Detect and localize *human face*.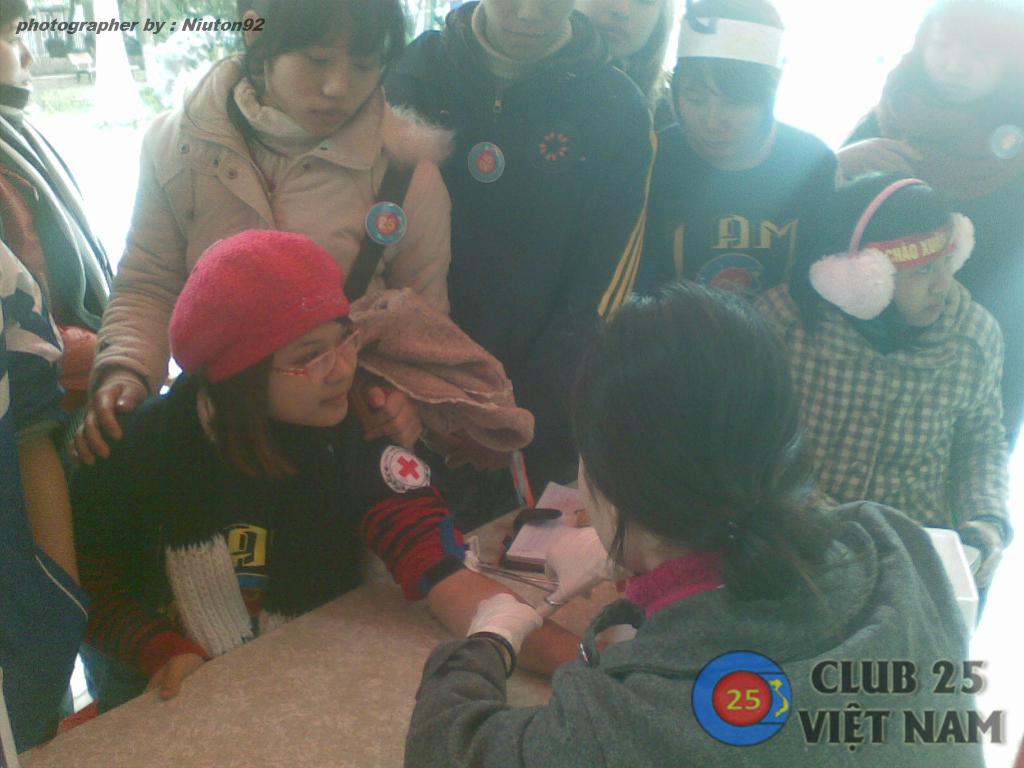
Localized at bbox(678, 66, 762, 164).
